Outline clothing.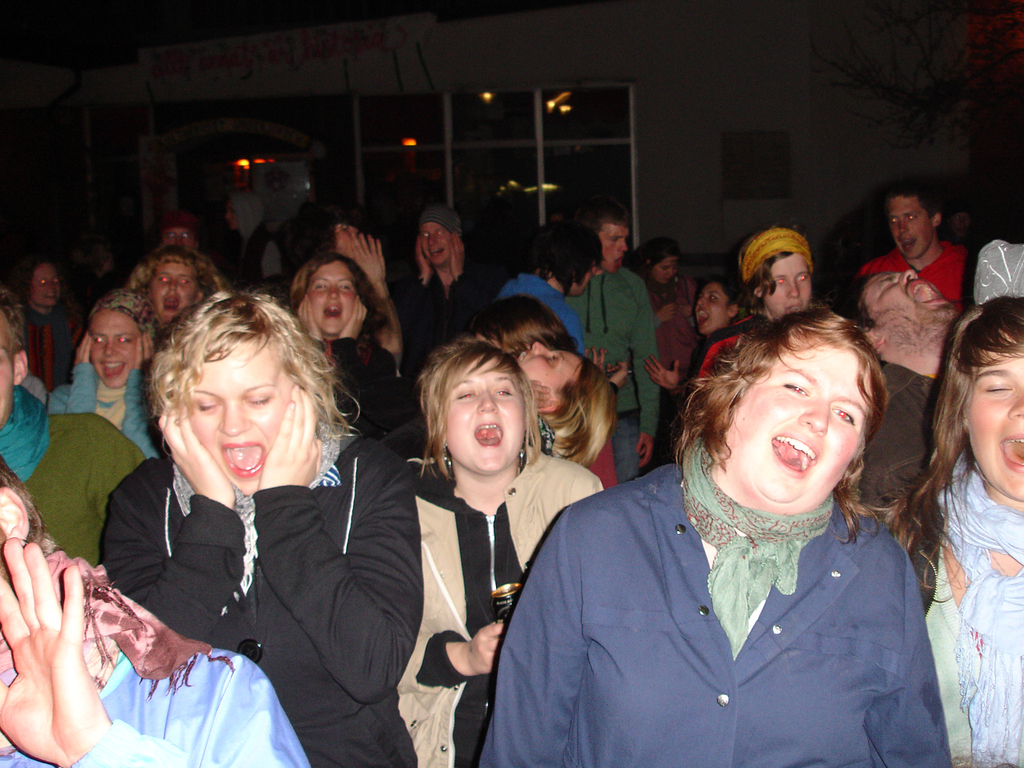
Outline: [left=565, top=264, right=667, bottom=437].
